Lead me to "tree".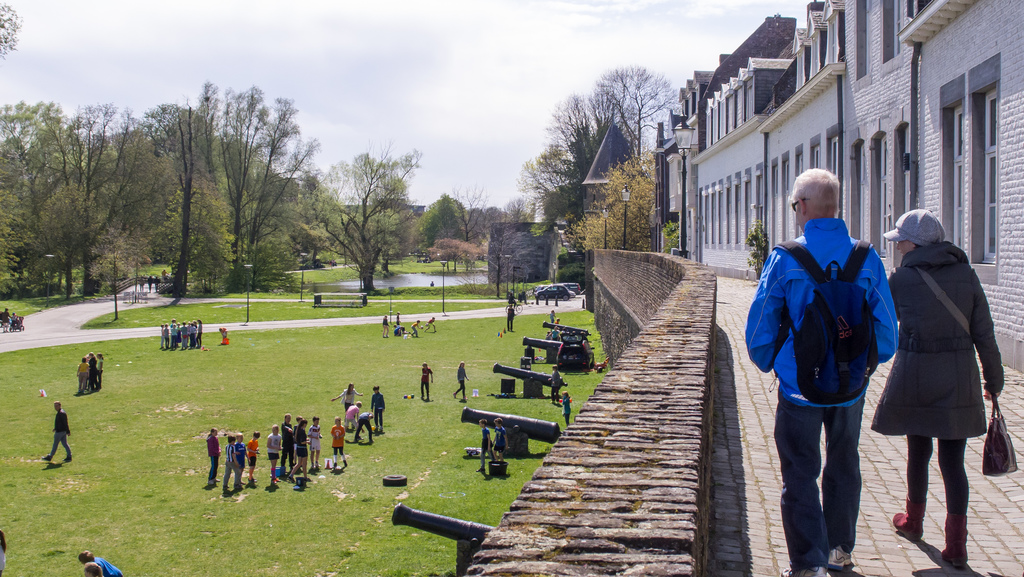
Lead to region(419, 227, 488, 314).
